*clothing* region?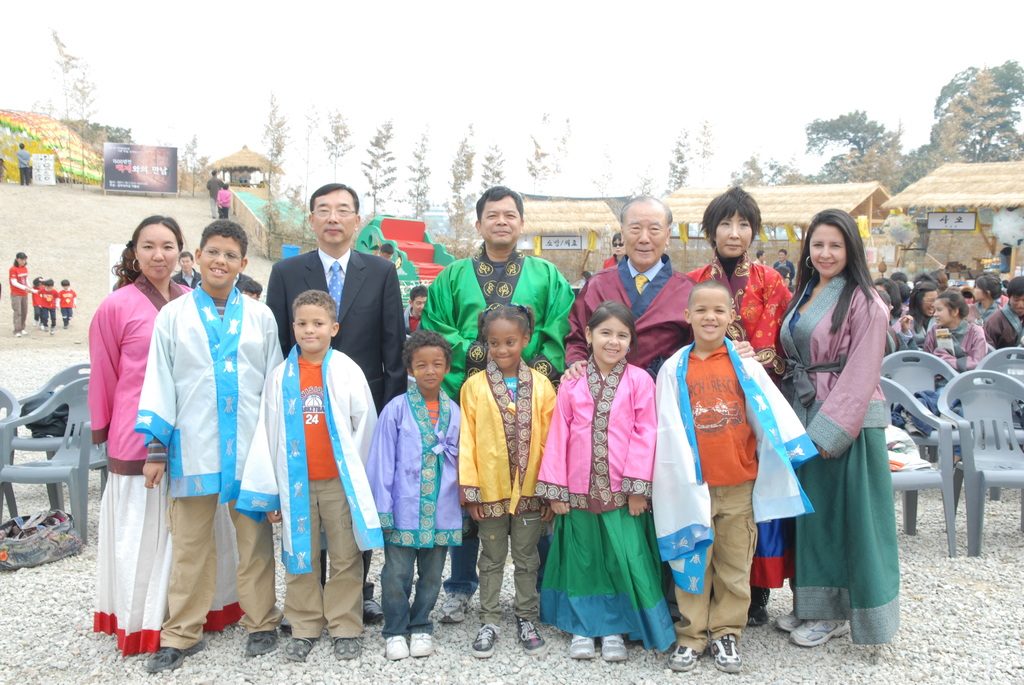
(x1=419, y1=248, x2=579, y2=382)
